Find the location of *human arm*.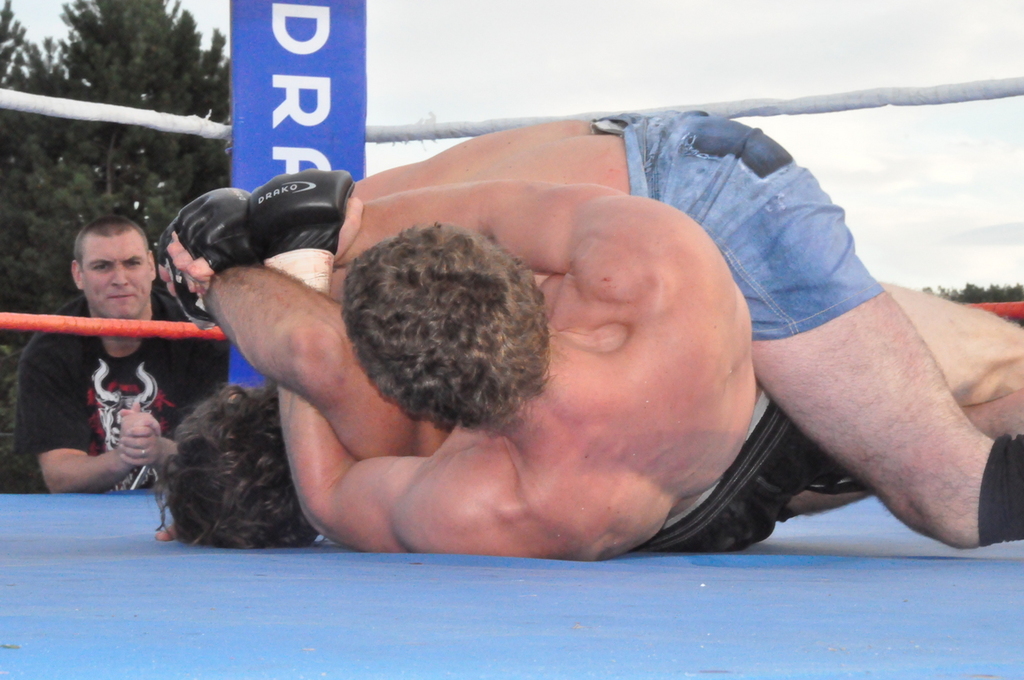
Location: box(951, 372, 1019, 467).
